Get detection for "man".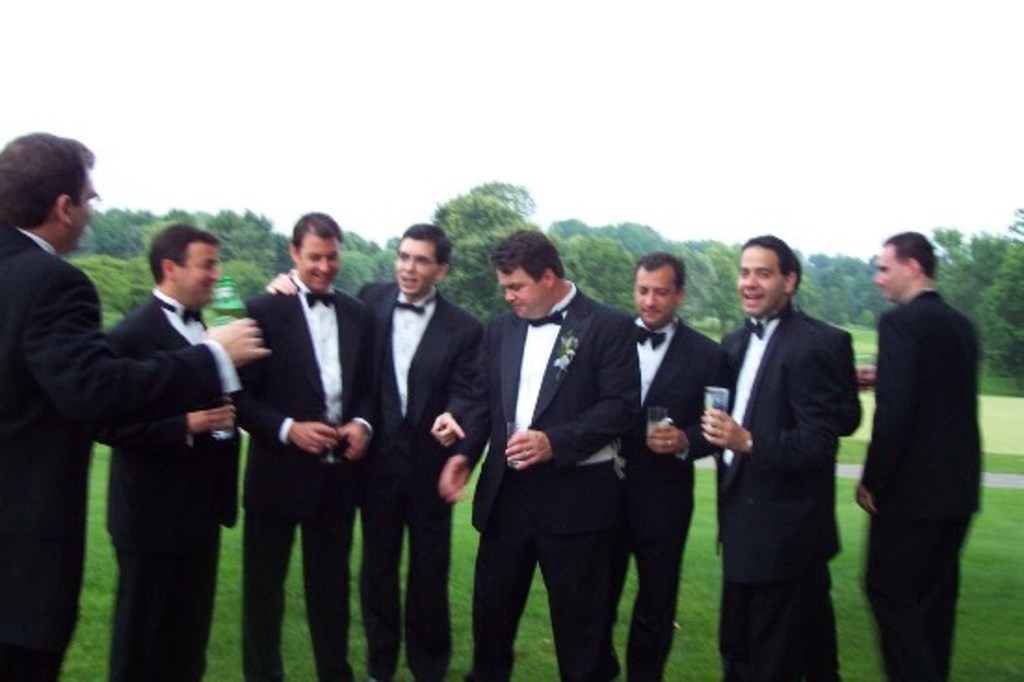
Detection: x1=0 y1=128 x2=269 y2=680.
